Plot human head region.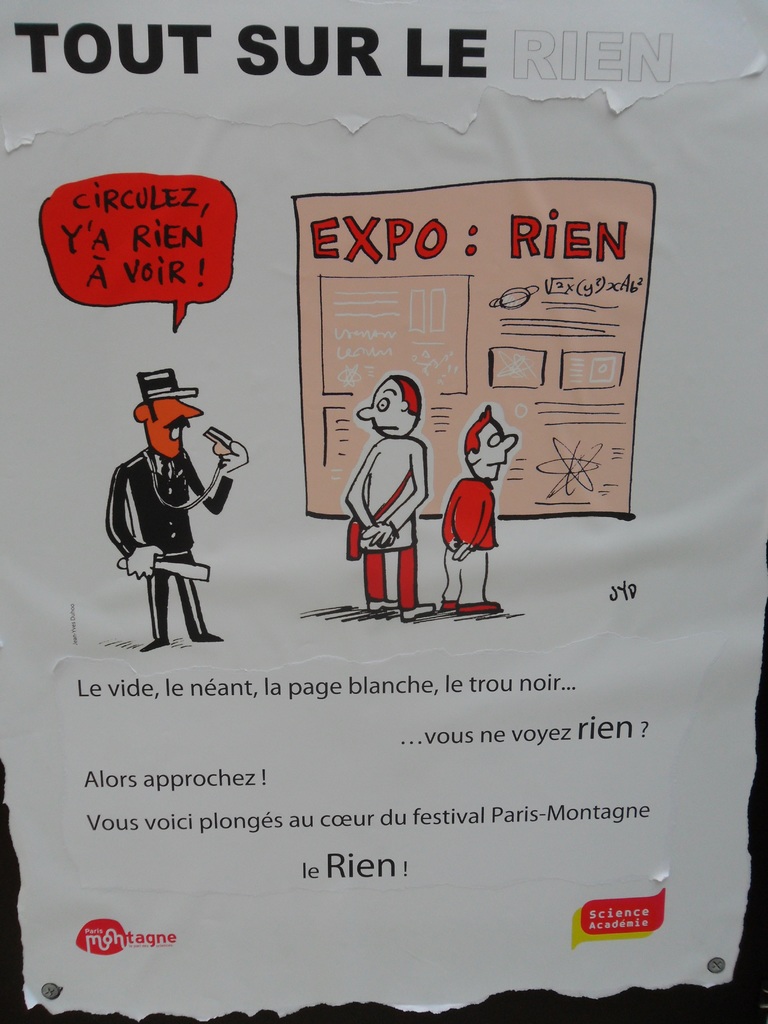
Plotted at bbox(463, 404, 517, 485).
